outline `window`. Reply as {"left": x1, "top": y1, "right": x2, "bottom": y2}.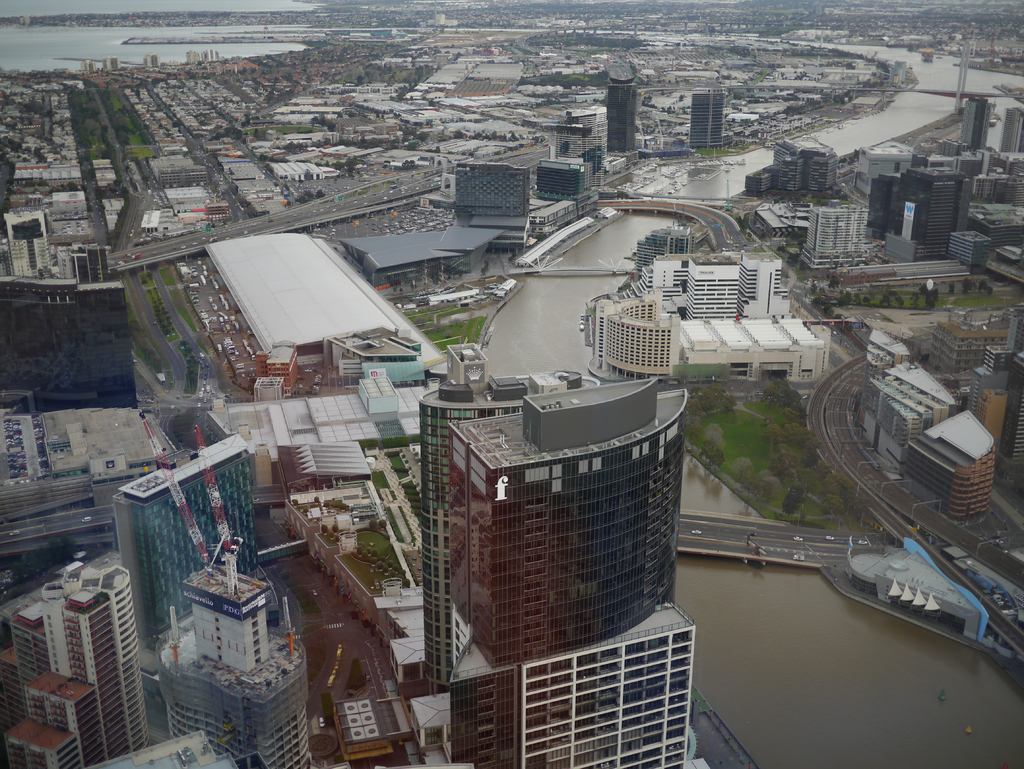
{"left": 575, "top": 729, "right": 593, "bottom": 741}.
